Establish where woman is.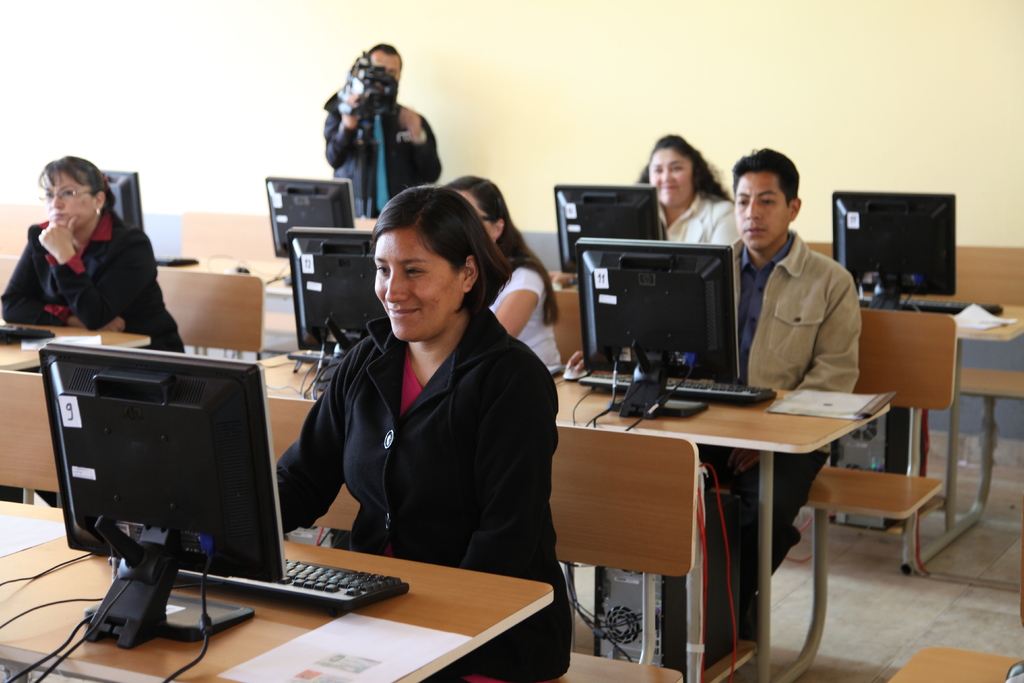
Established at <region>344, 177, 570, 673</region>.
